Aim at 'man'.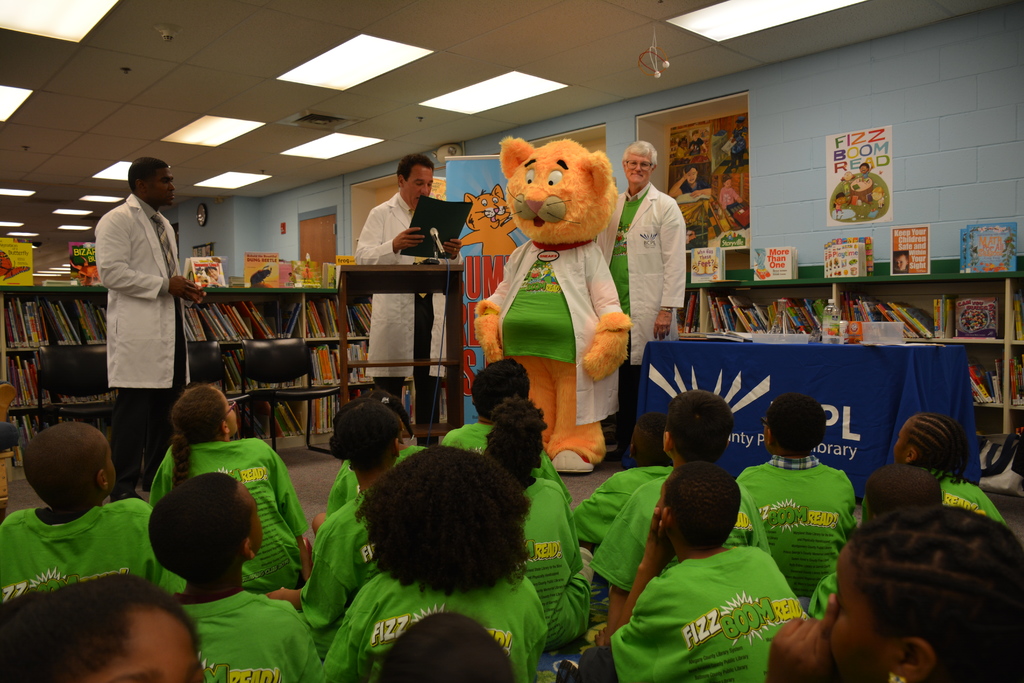
Aimed at {"x1": 593, "y1": 140, "x2": 691, "y2": 460}.
